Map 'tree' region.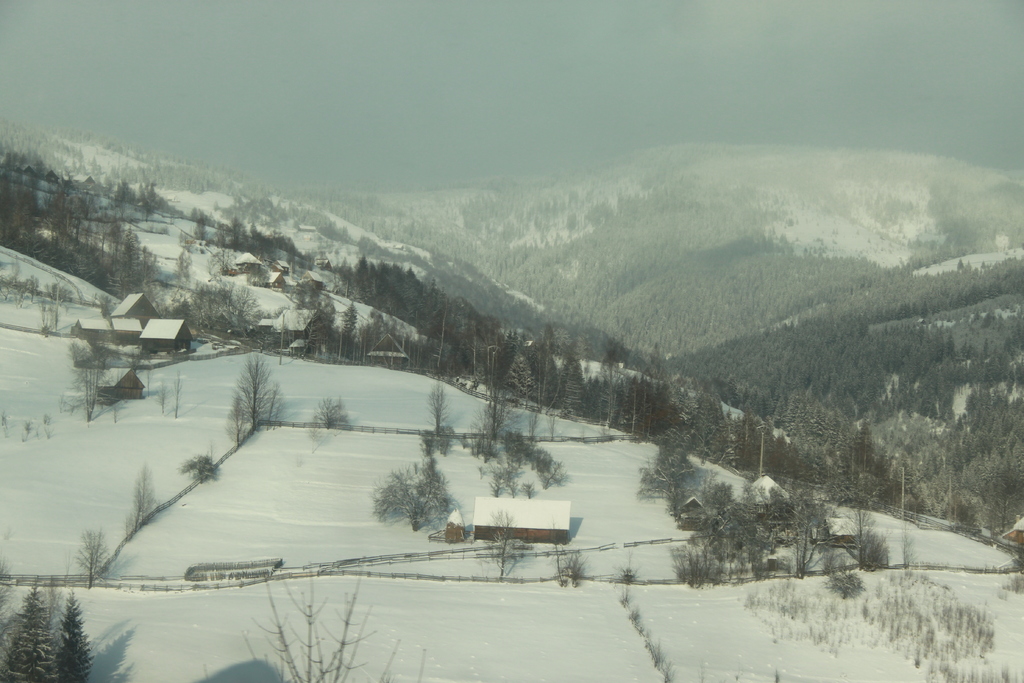
Mapped to [x1=0, y1=577, x2=98, y2=682].
